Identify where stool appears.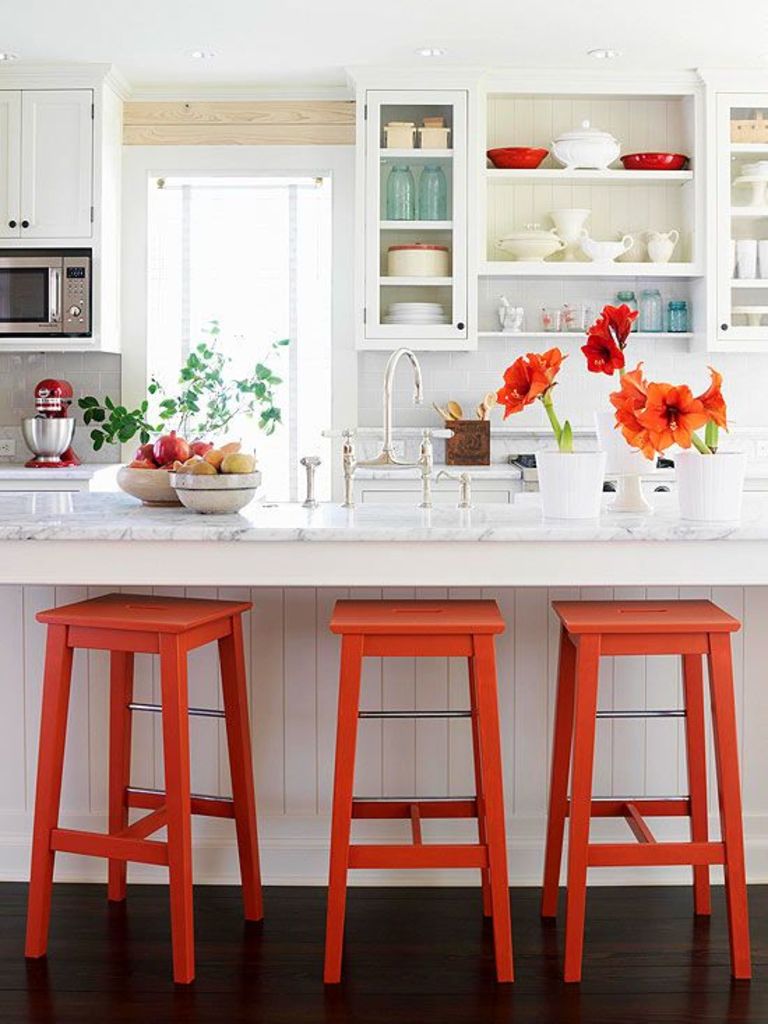
Appears at [545,592,744,979].
